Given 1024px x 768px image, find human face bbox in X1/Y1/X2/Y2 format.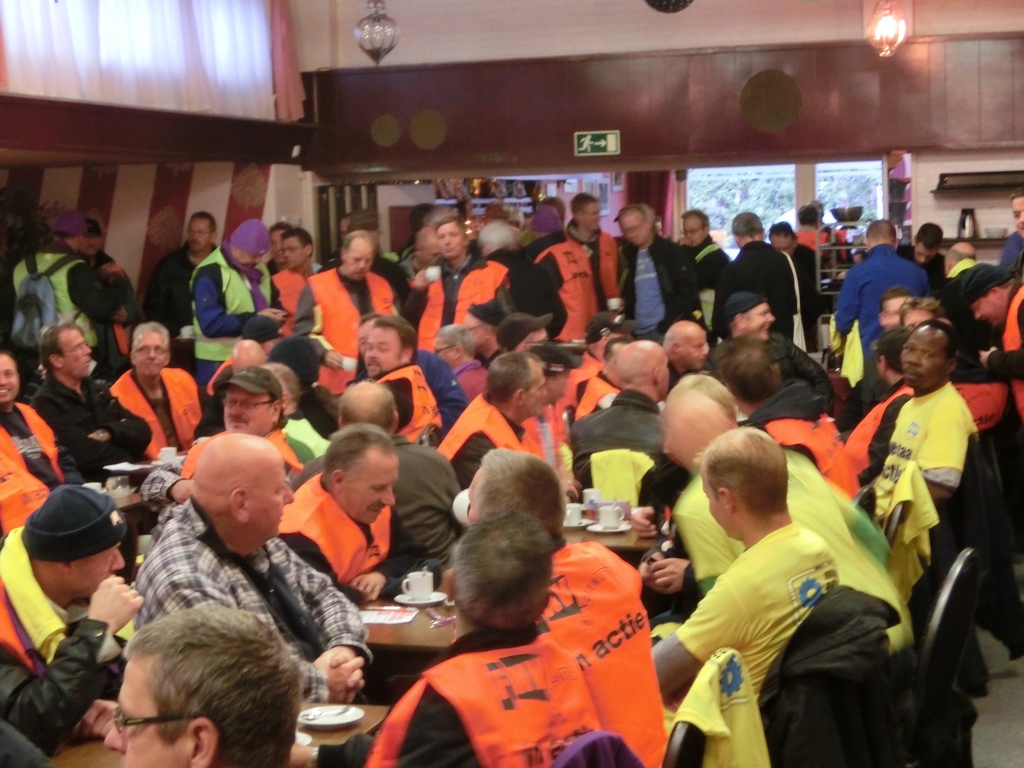
248/464/297/541.
